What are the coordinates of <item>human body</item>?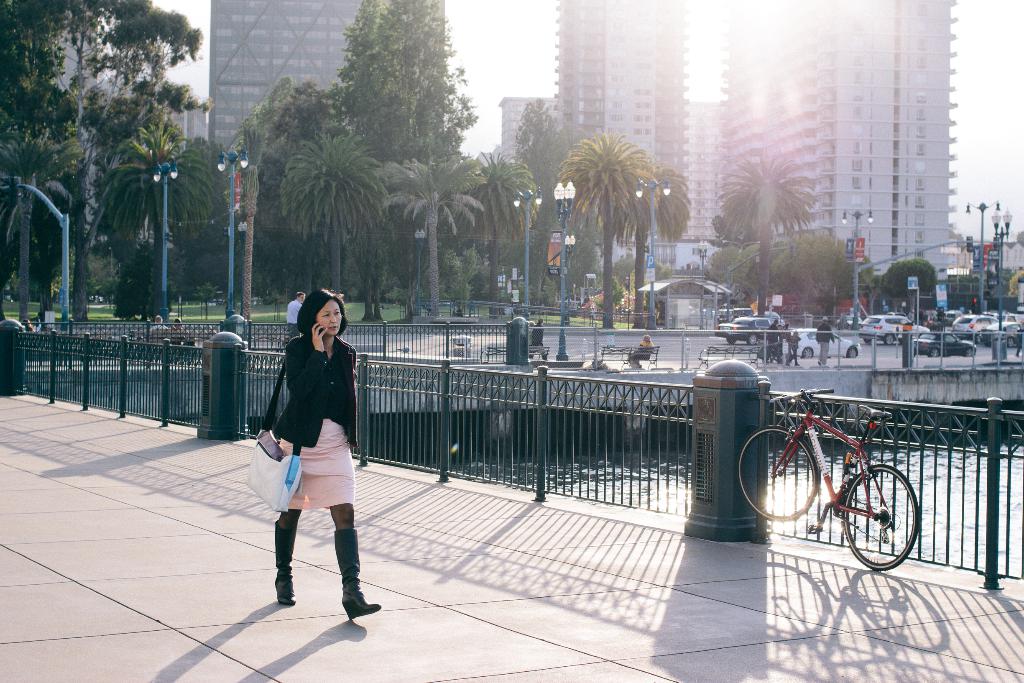
527, 325, 547, 362.
